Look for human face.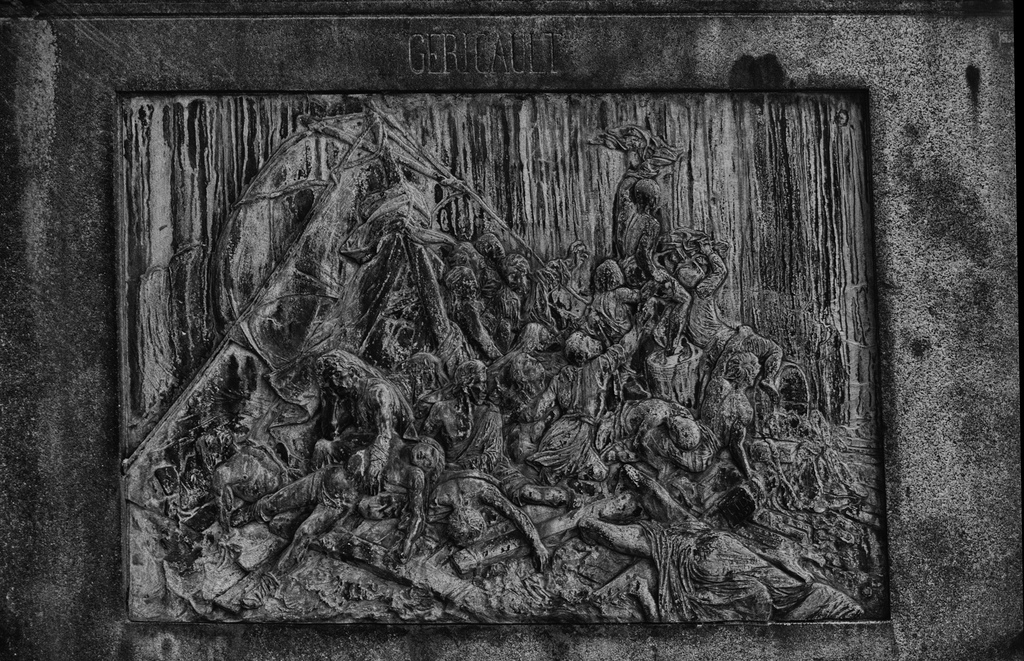
Found: Rect(477, 229, 508, 266).
